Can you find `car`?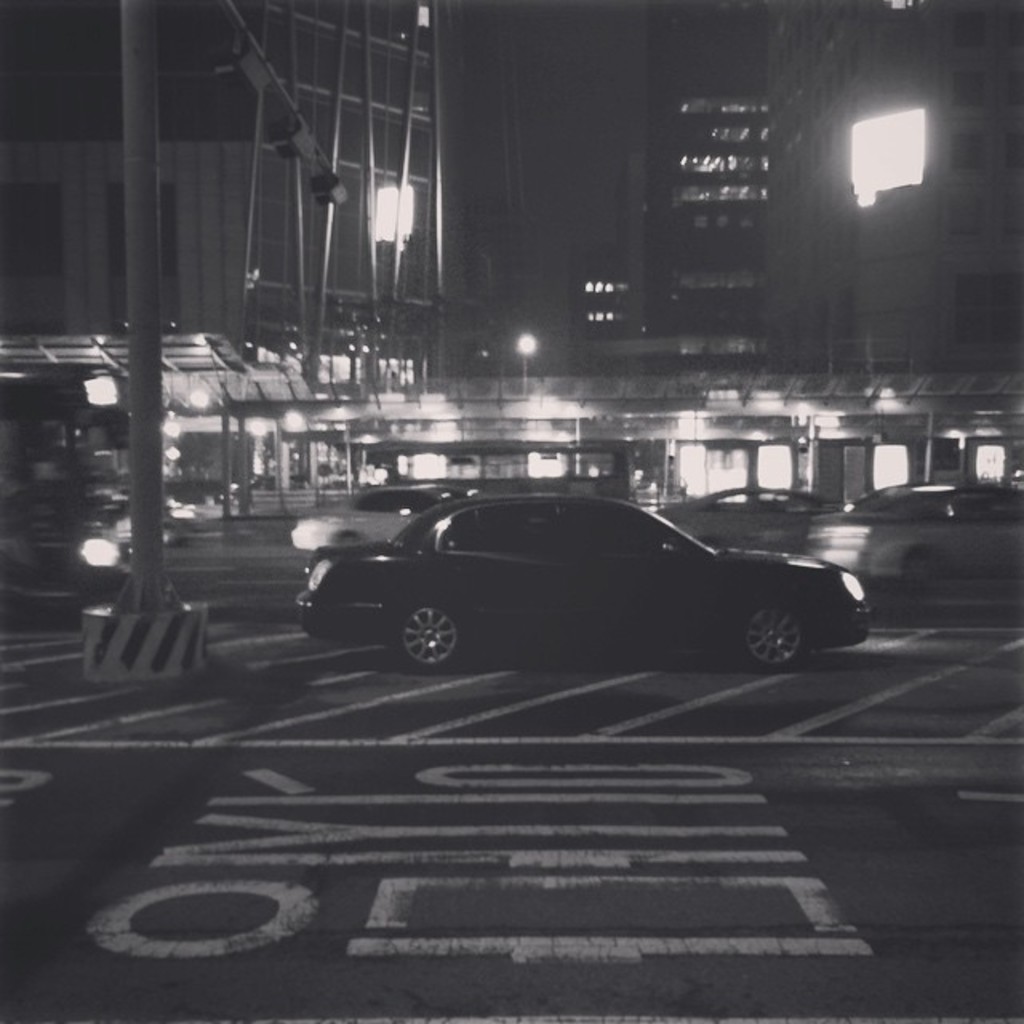
Yes, bounding box: (x1=659, y1=485, x2=821, y2=547).
